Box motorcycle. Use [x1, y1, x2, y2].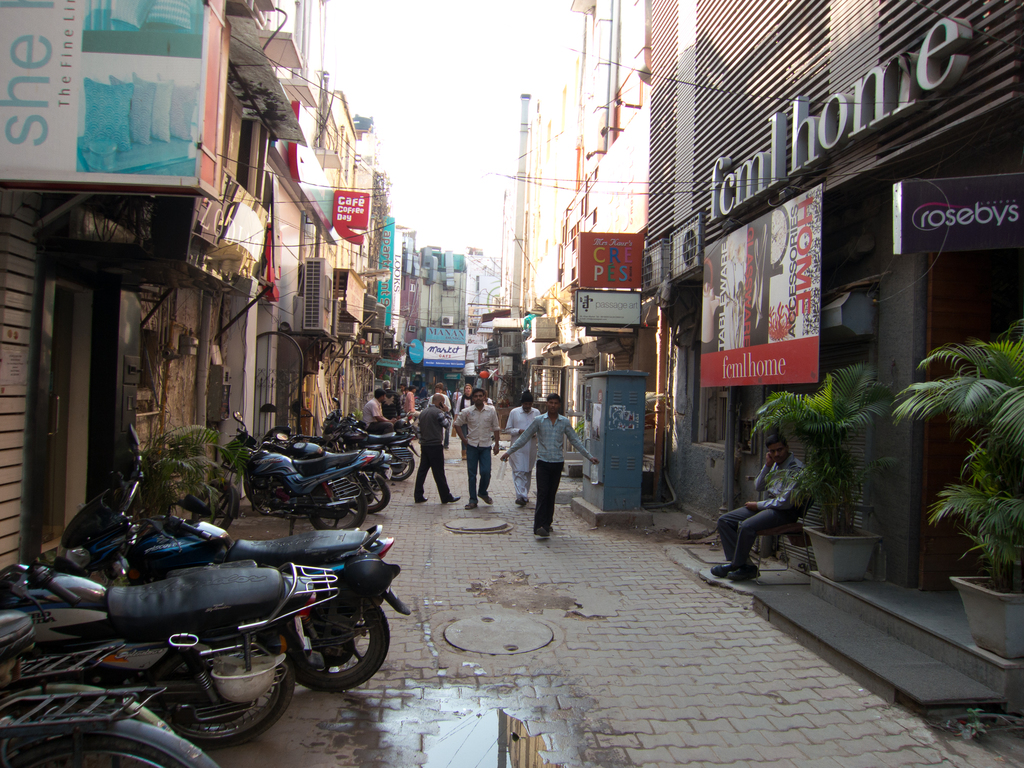
[0, 565, 337, 746].
